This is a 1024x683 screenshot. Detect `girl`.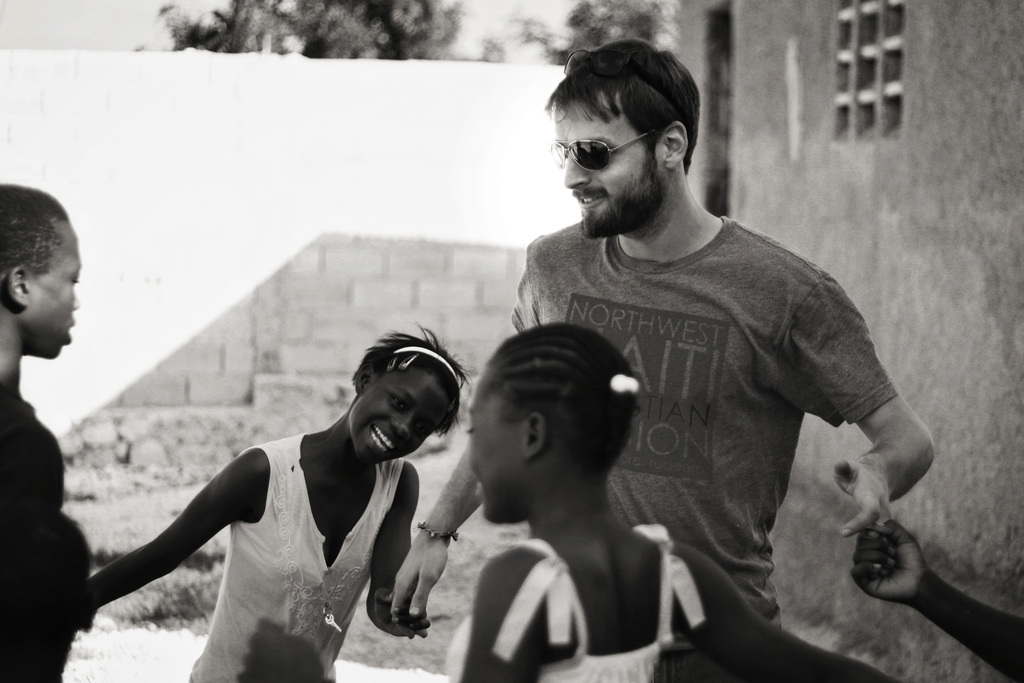
locate(439, 319, 703, 682).
